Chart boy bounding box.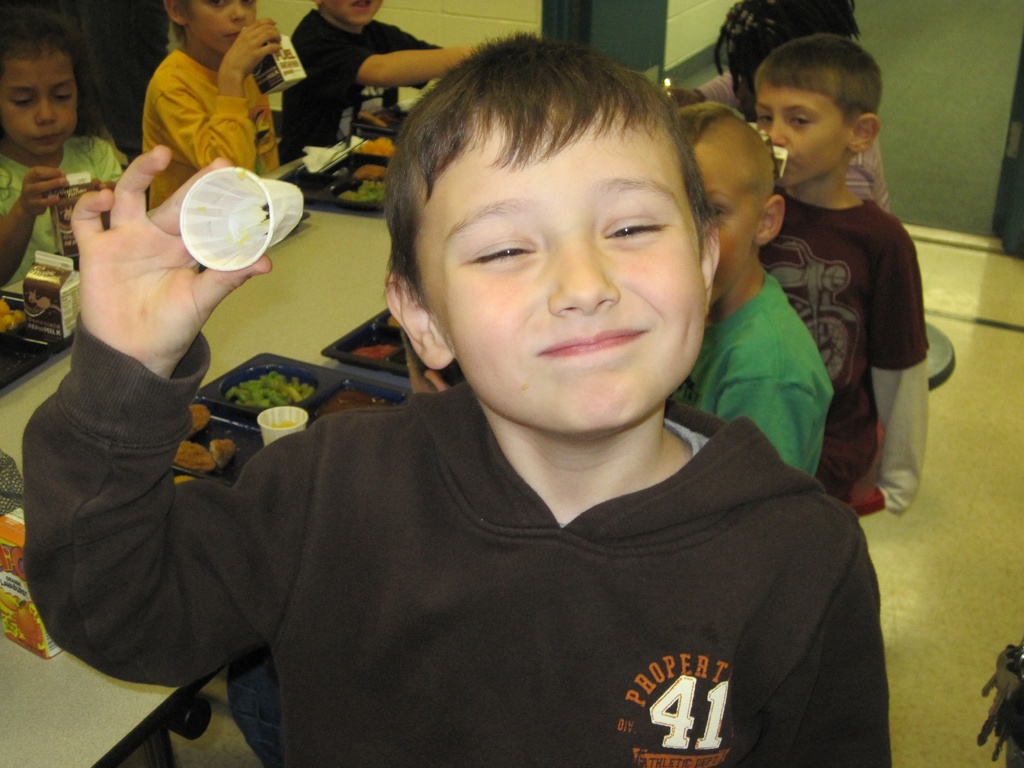
Charted: locate(116, 31, 851, 735).
